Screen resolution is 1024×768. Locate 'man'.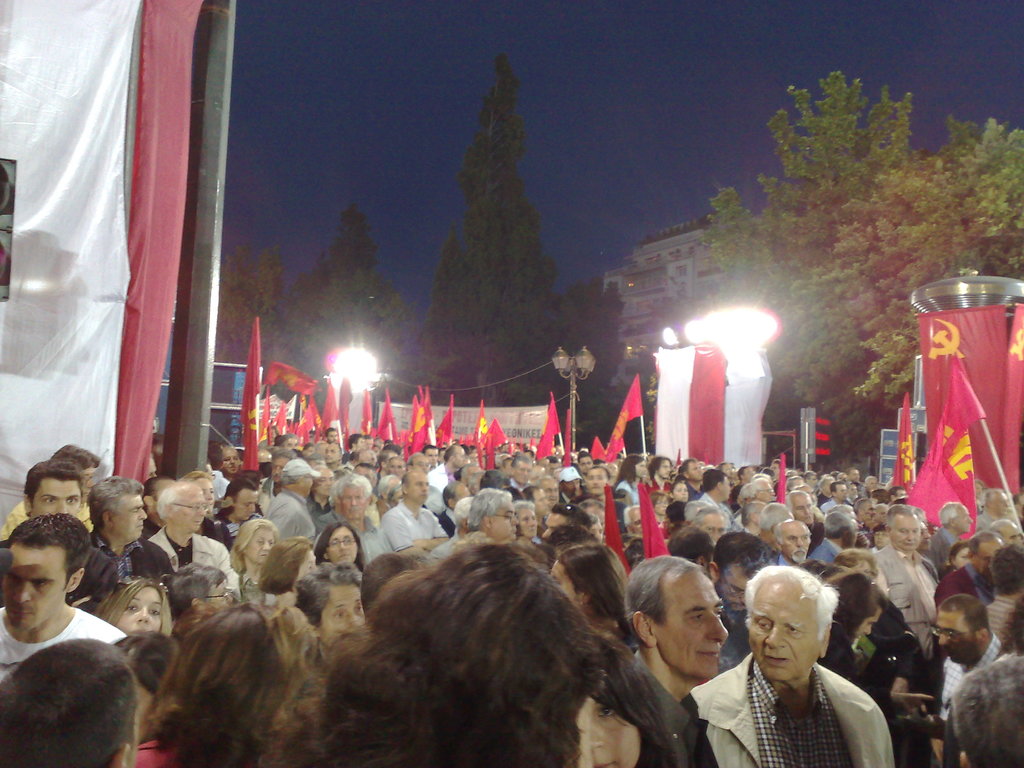
[left=559, top=463, right=579, bottom=504].
